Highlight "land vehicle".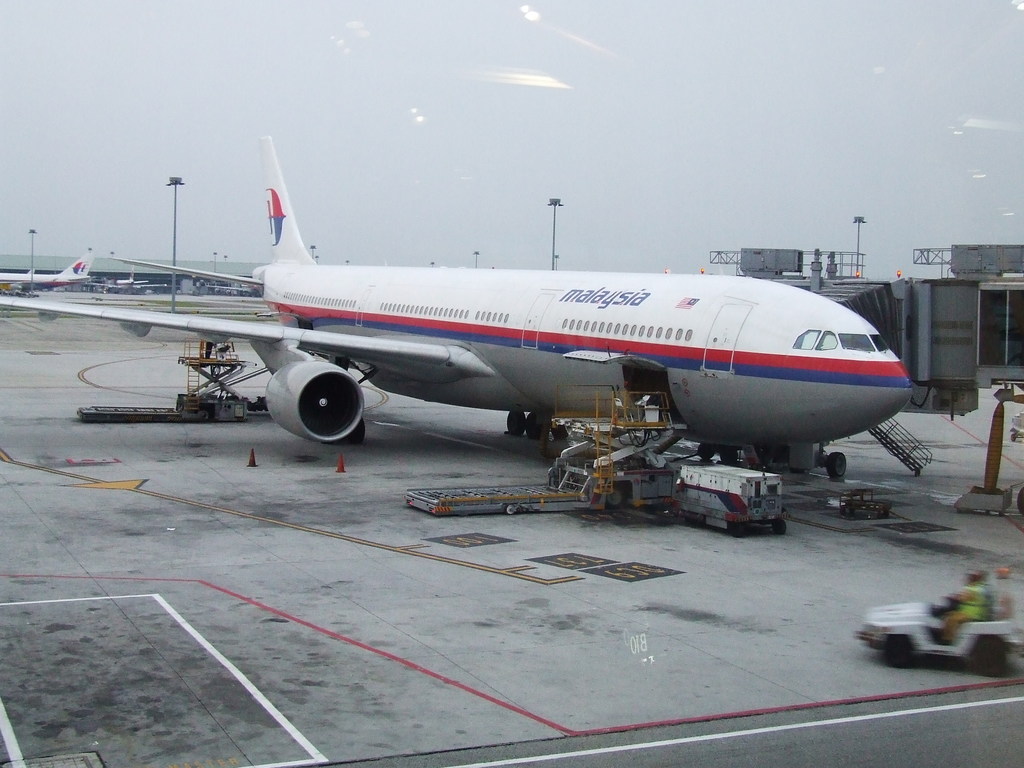
Highlighted region: pyautogui.locateOnScreen(0, 140, 912, 478).
